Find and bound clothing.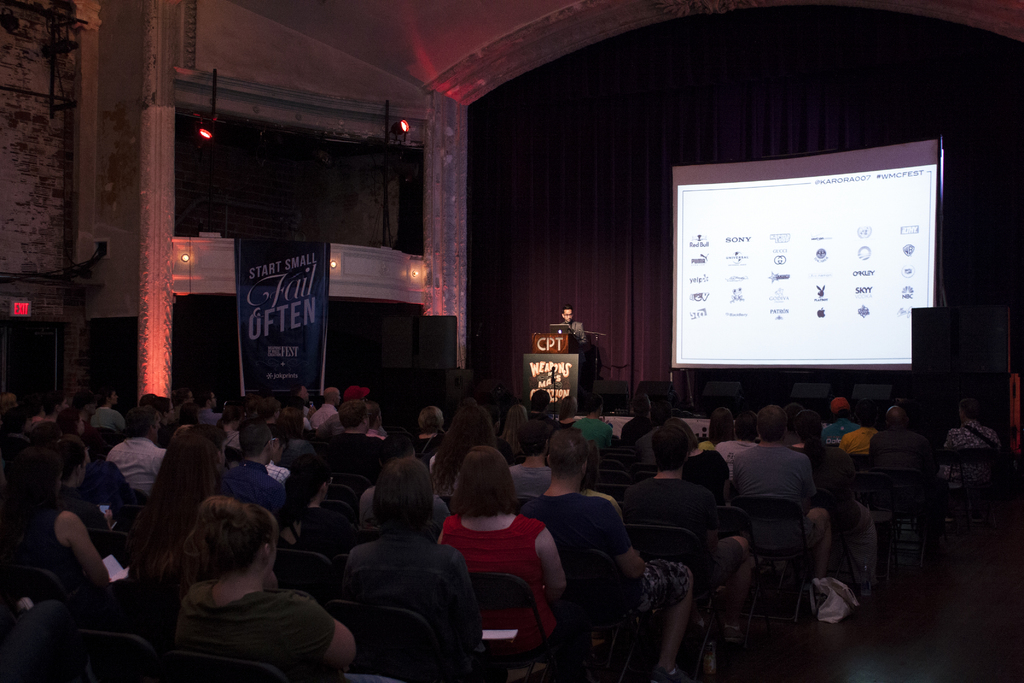
Bound: (214, 458, 281, 514).
